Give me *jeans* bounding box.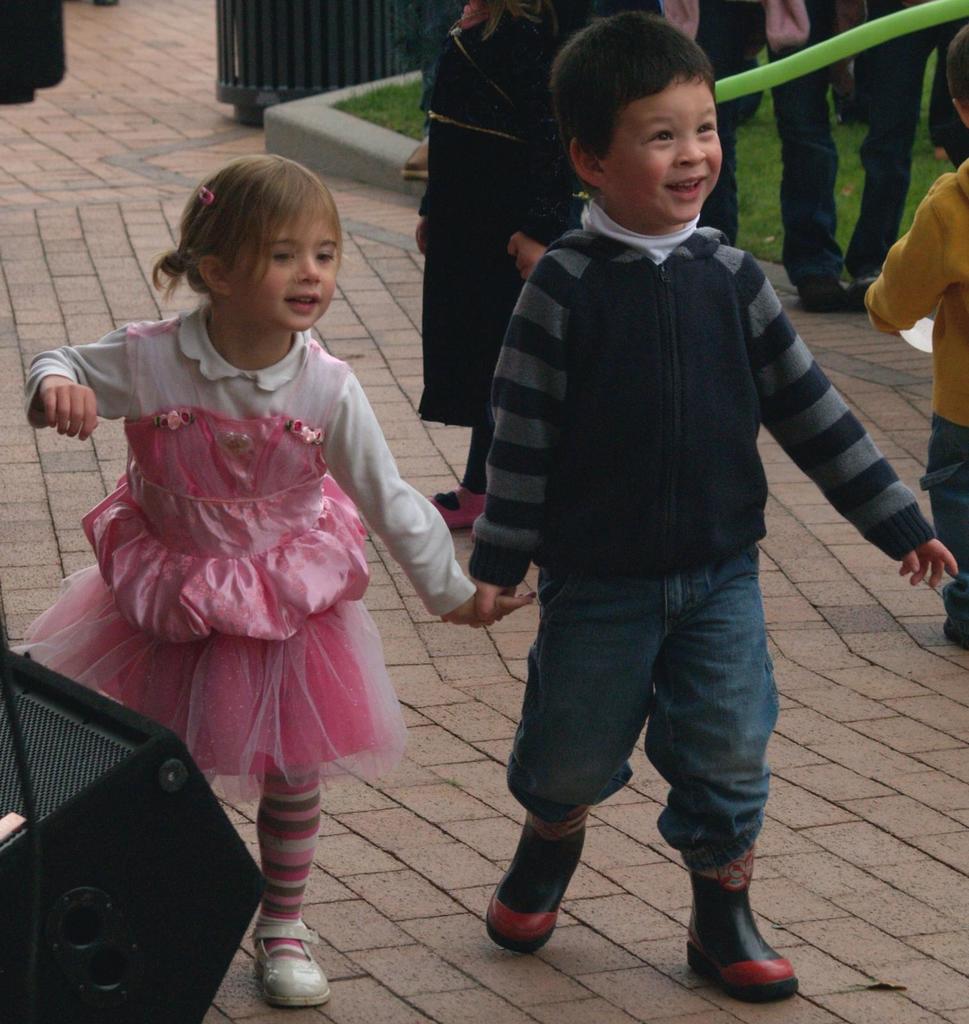
left=844, top=0, right=957, bottom=295.
